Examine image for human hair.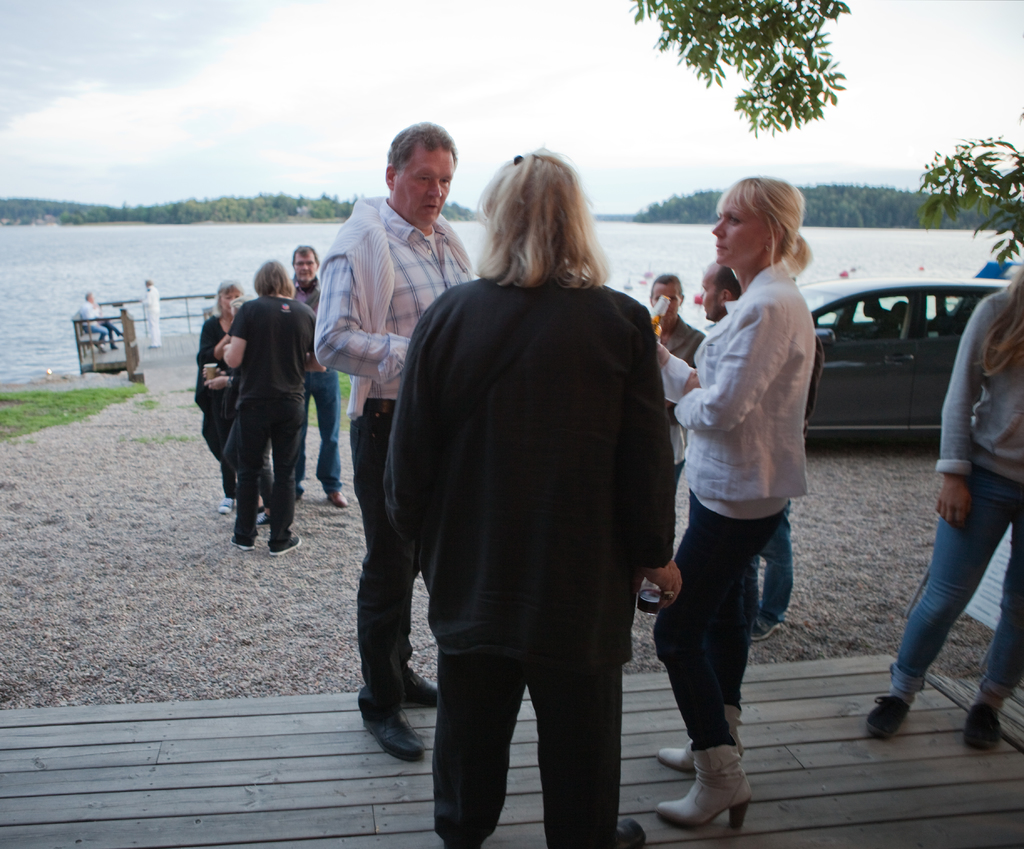
Examination result: <bbox>713, 264, 740, 297</bbox>.
